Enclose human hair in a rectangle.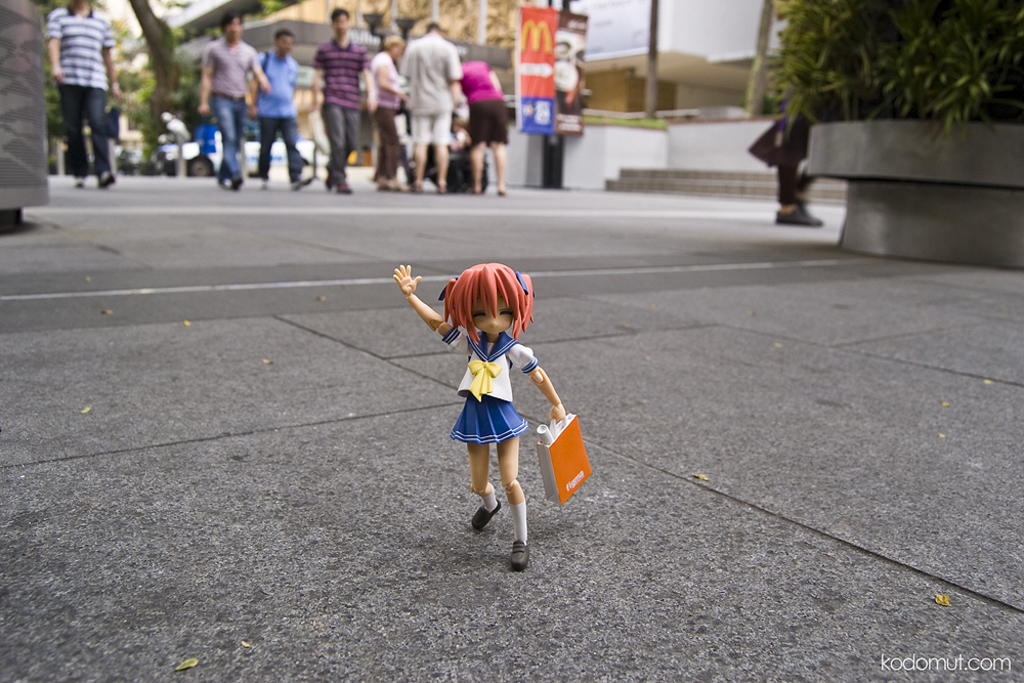
220/8/244/34.
